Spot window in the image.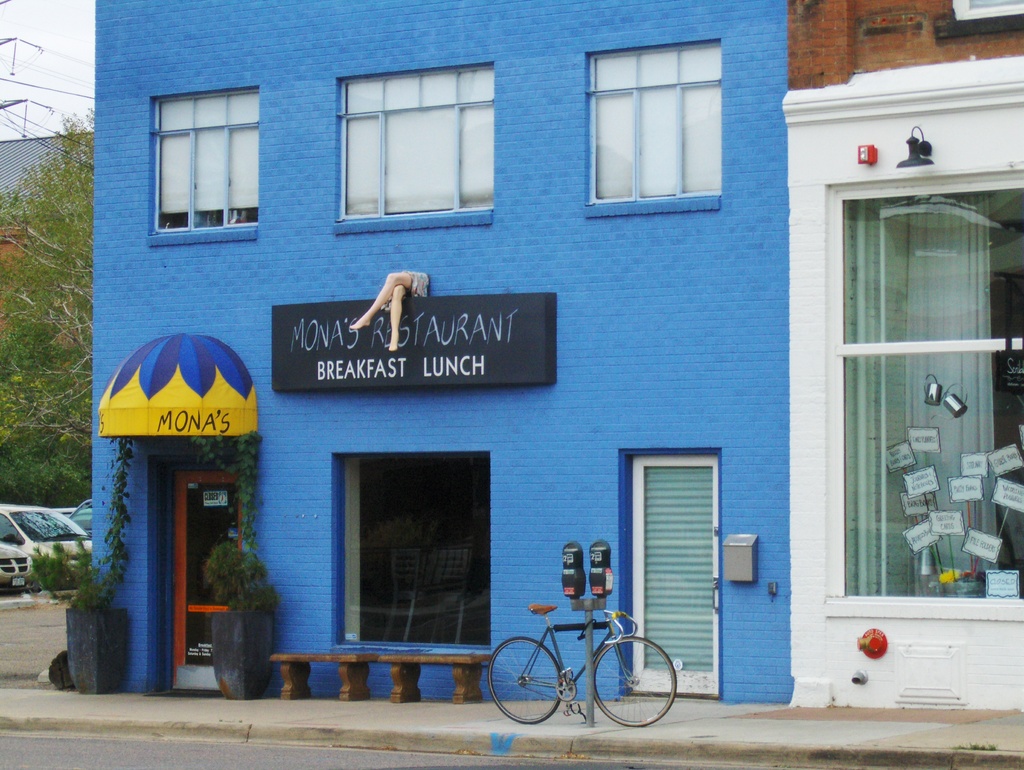
window found at Rect(573, 24, 739, 212).
